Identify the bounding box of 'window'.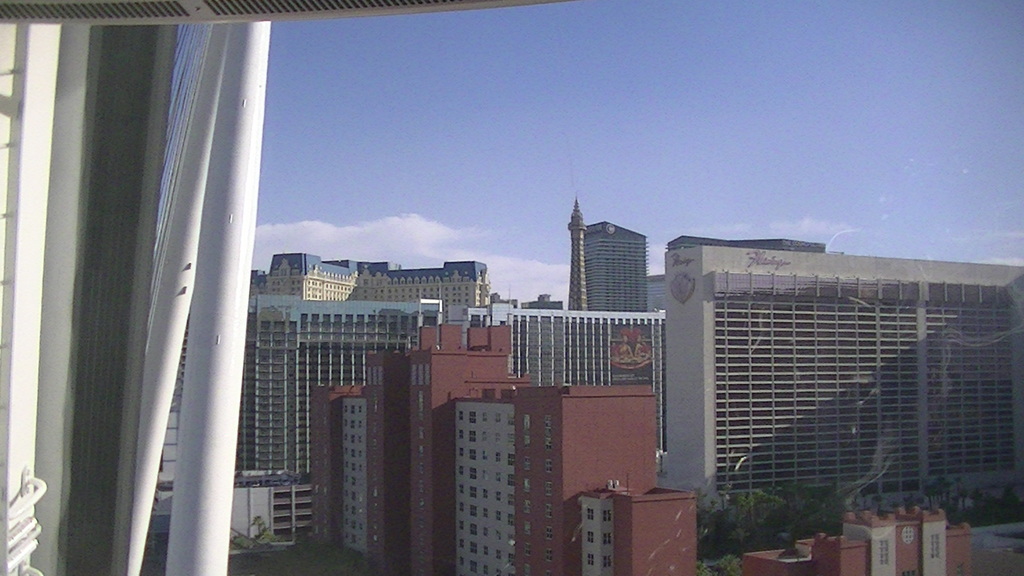
bbox=(469, 525, 479, 536).
